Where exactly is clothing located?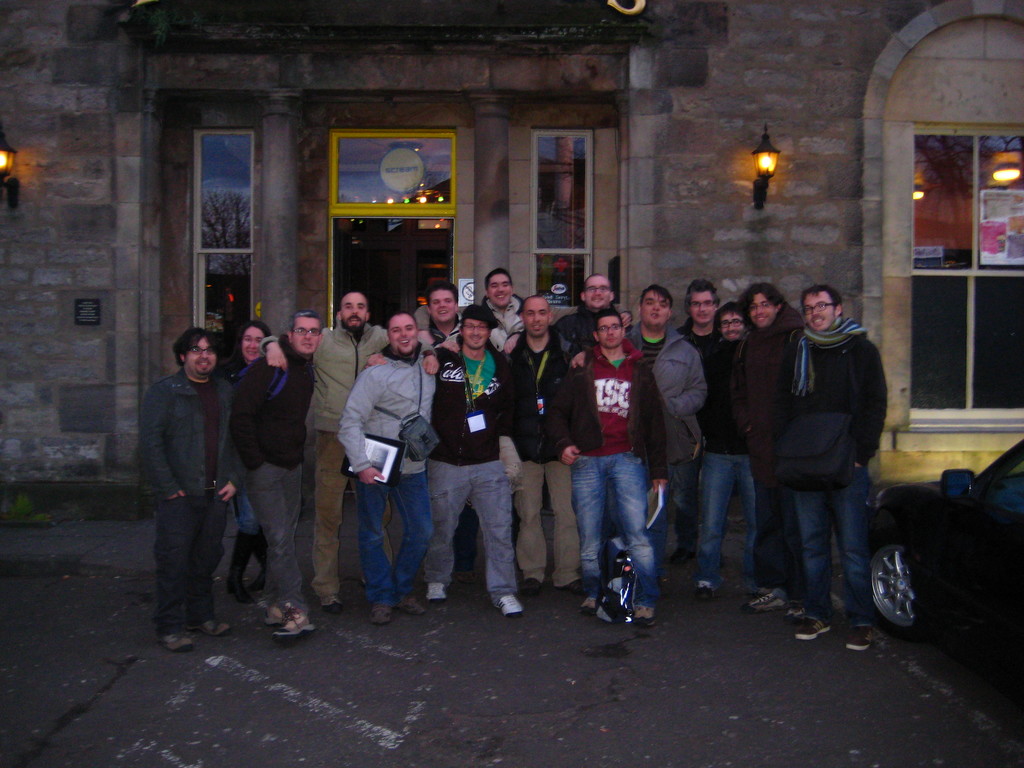
Its bounding box is pyautogui.locateOnScreen(621, 316, 708, 561).
